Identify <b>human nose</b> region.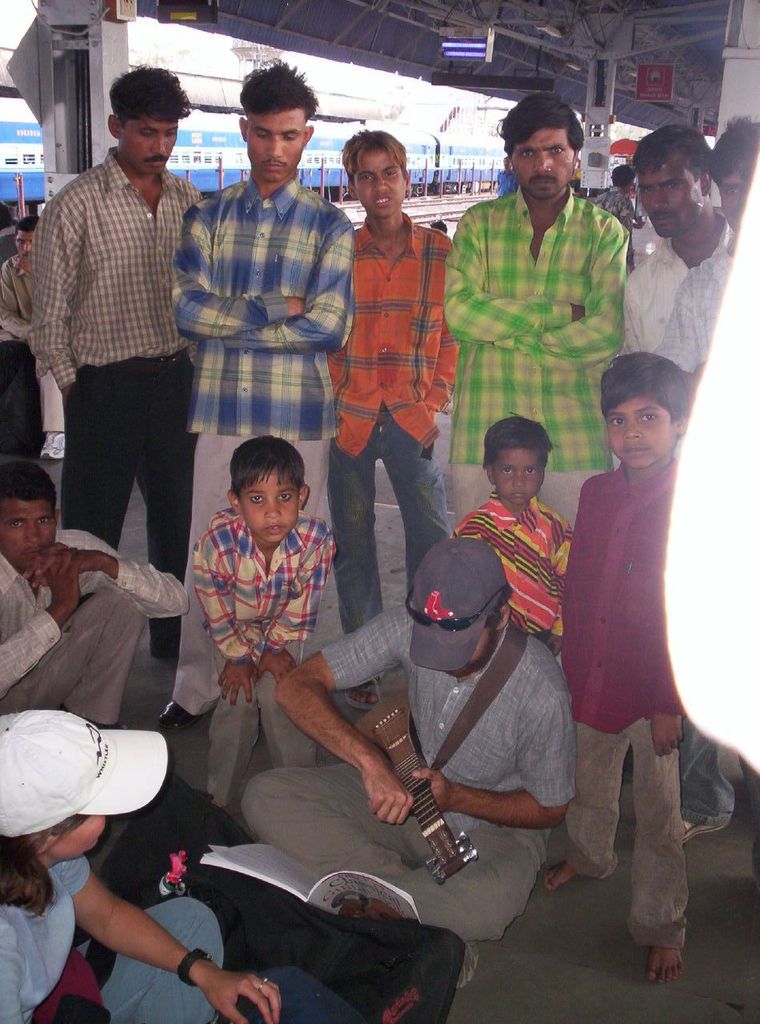
Region: BBox(22, 523, 42, 546).
